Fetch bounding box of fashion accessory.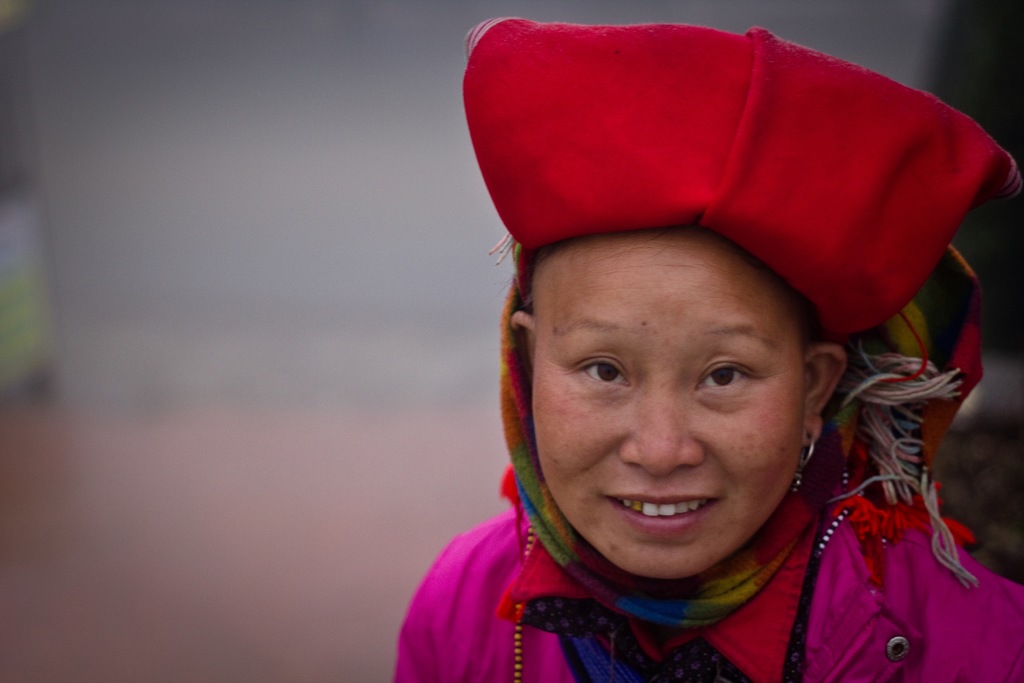
Bbox: pyautogui.locateOnScreen(484, 234, 981, 623).
